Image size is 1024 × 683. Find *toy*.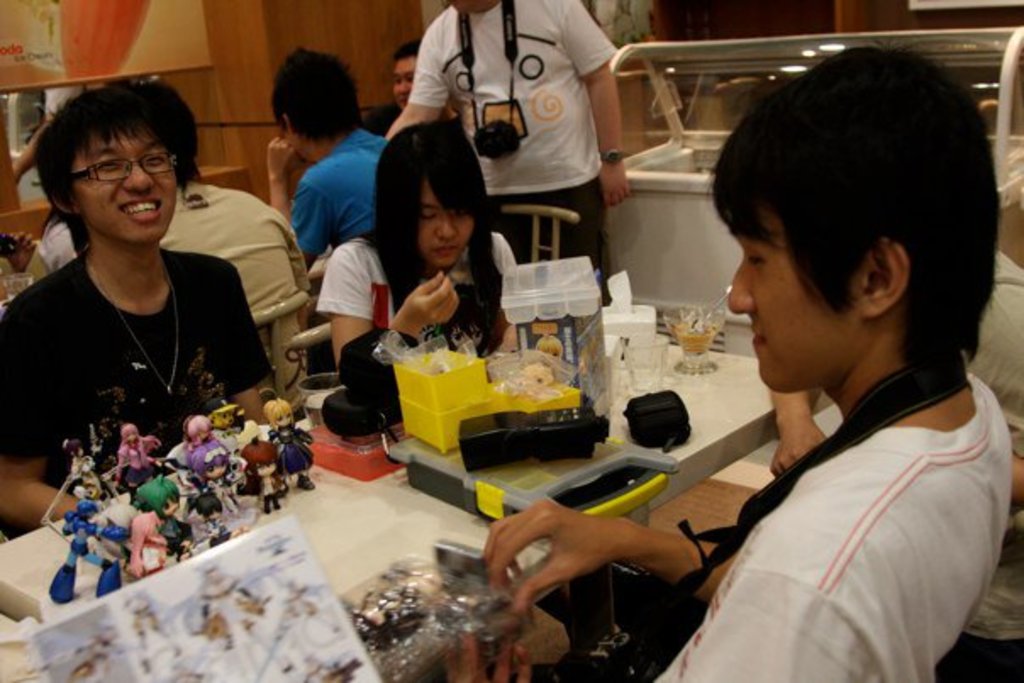
rect(46, 495, 127, 612).
